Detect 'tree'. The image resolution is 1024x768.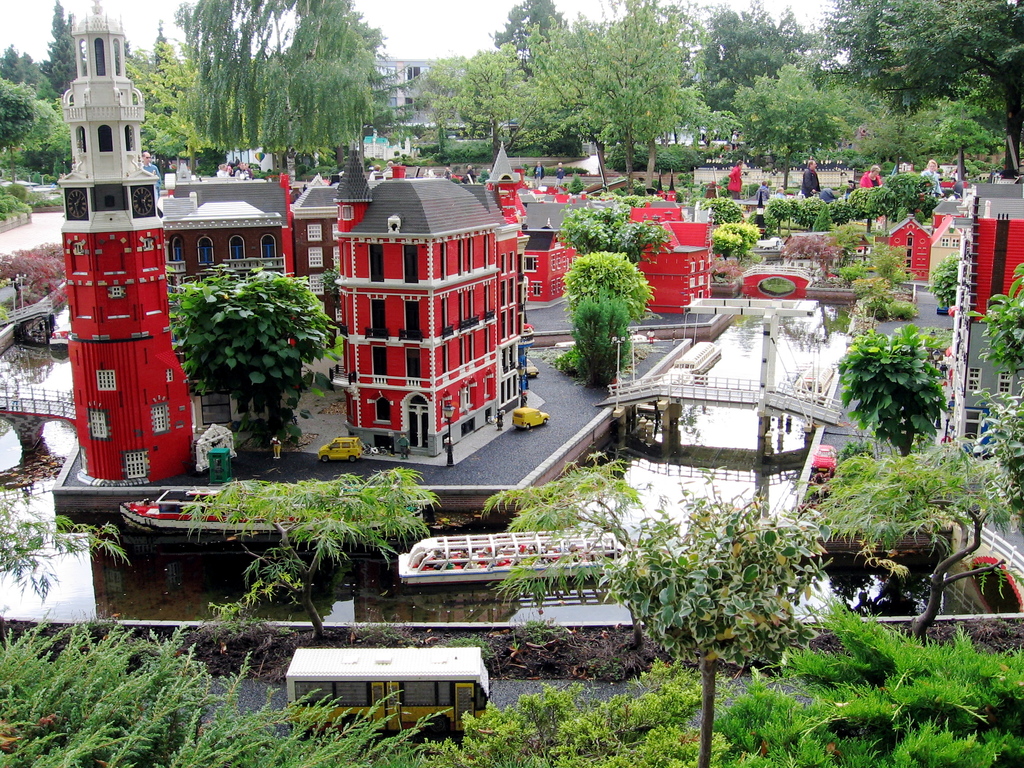
{"x1": 812, "y1": 455, "x2": 1007, "y2": 627}.
